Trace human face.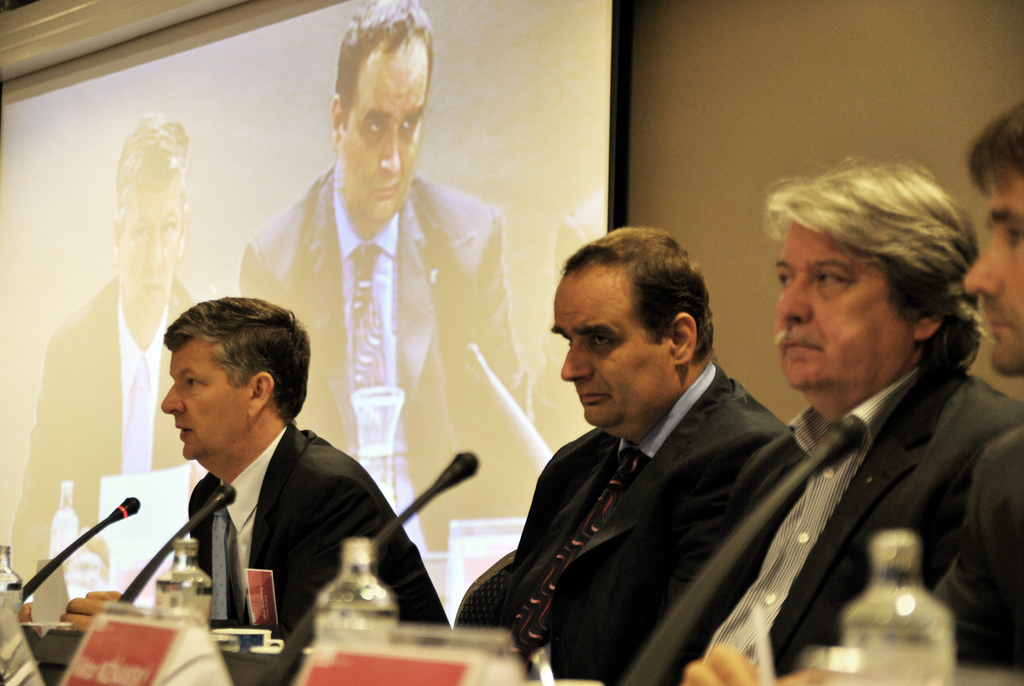
Traced to [961, 181, 1023, 377].
